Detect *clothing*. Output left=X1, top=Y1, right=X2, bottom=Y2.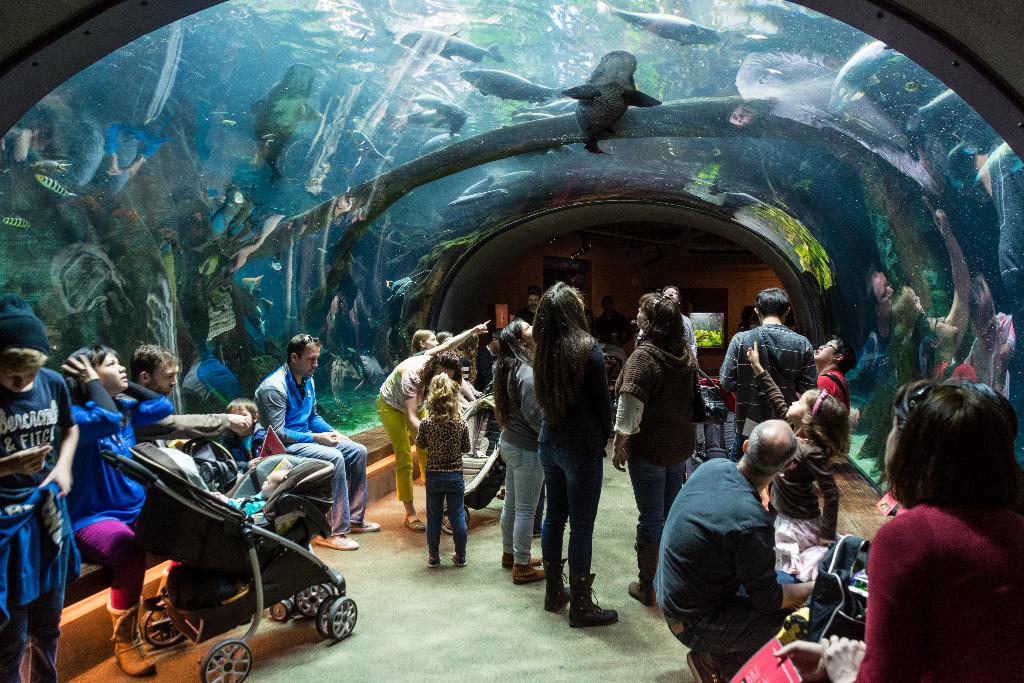
left=70, top=393, right=168, bottom=613.
